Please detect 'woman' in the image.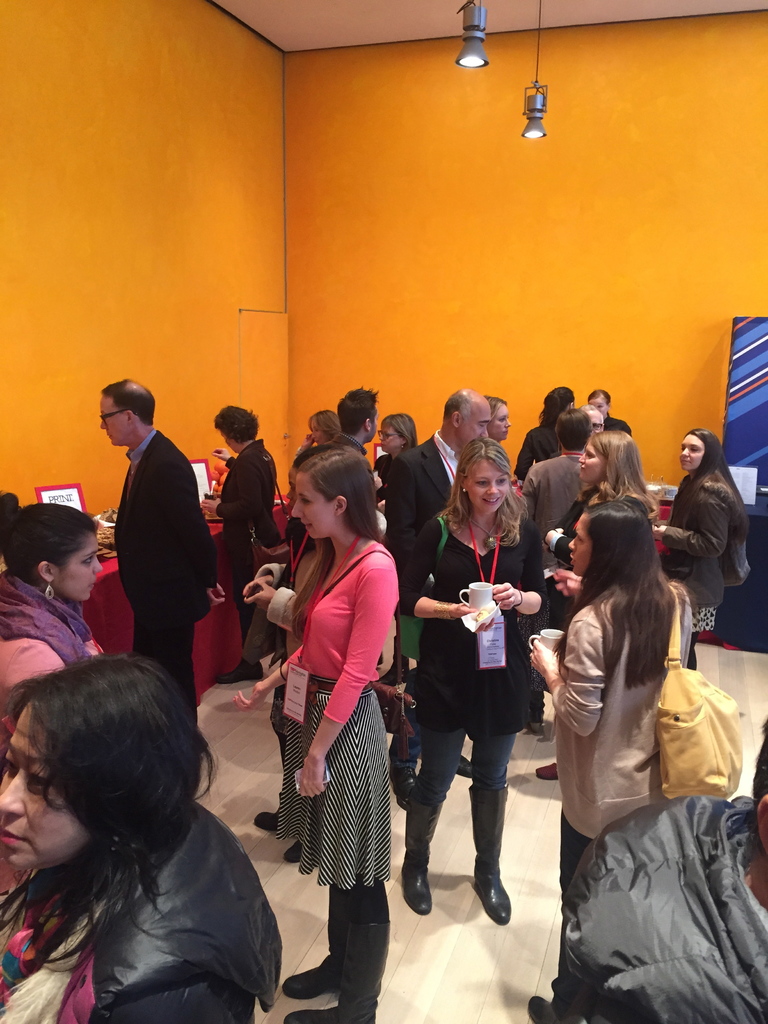
pyautogui.locateOnScreen(266, 421, 417, 1023).
